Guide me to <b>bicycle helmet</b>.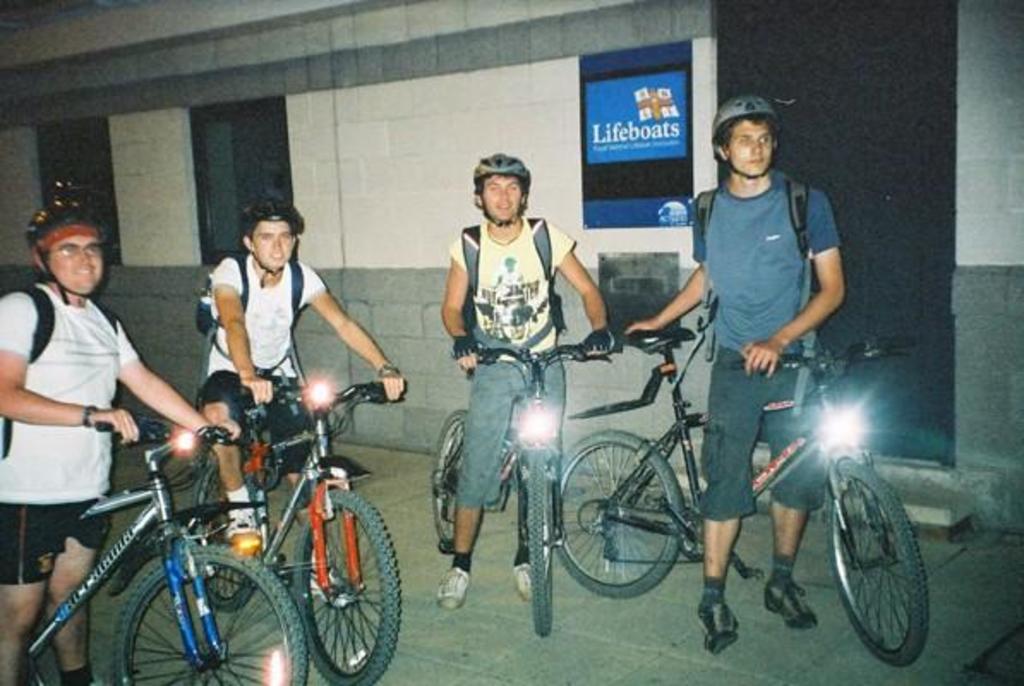
Guidance: [468,153,530,221].
